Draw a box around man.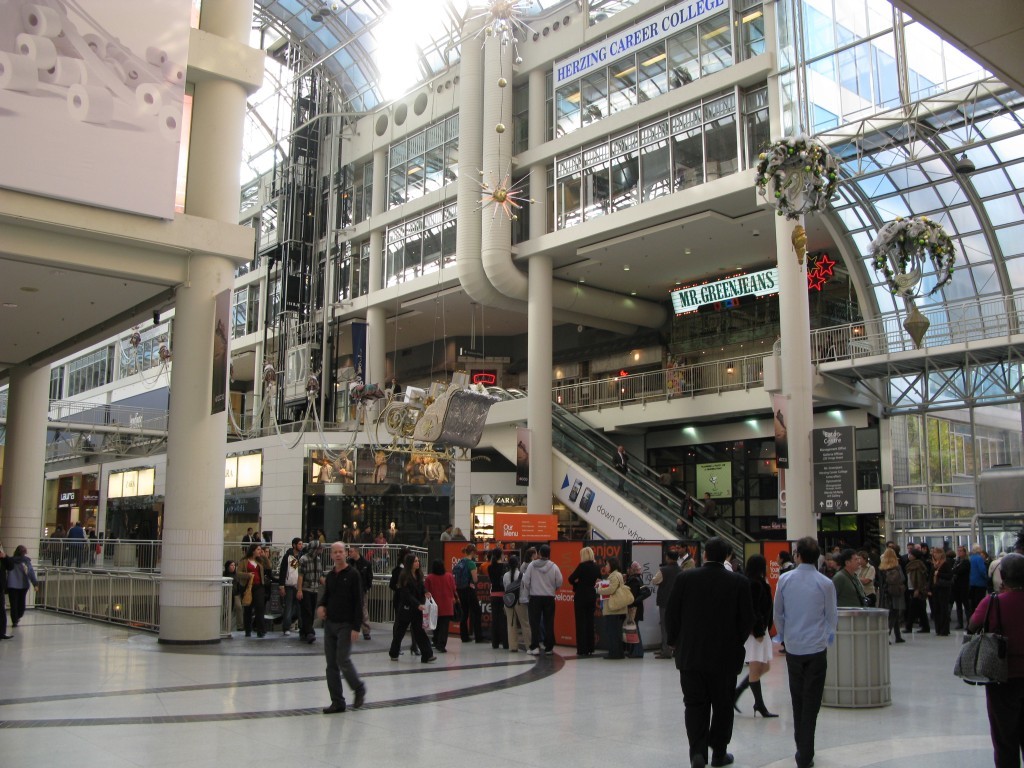
detection(663, 538, 761, 767).
